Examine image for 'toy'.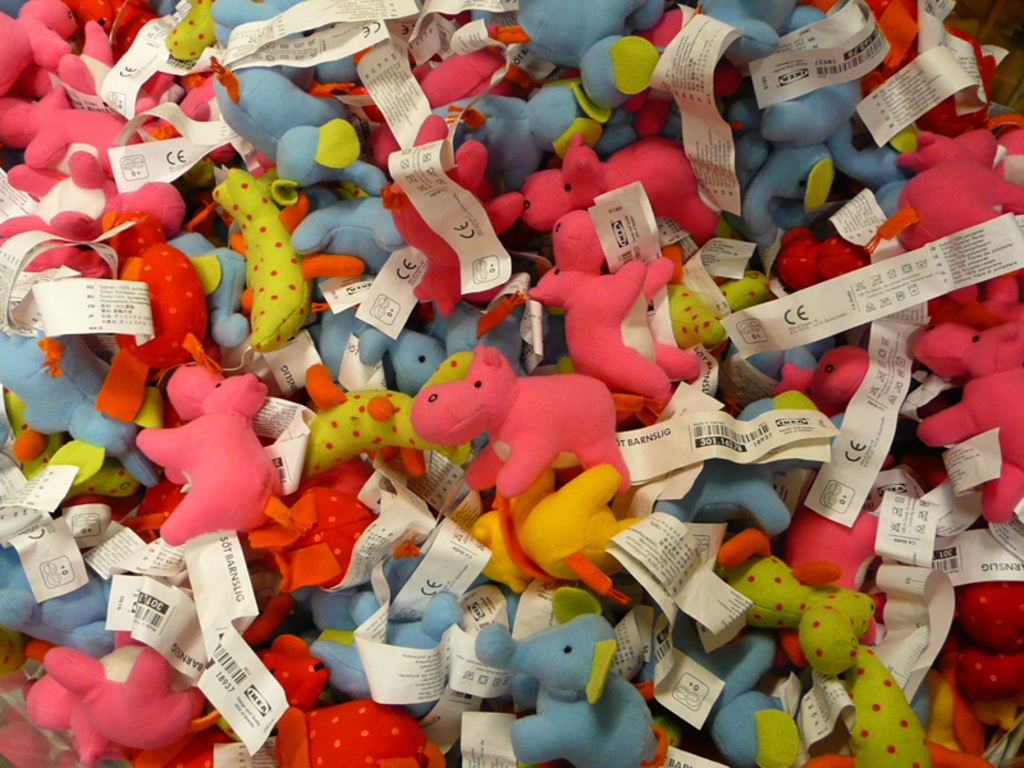
Examination result: box(888, 131, 1023, 260).
